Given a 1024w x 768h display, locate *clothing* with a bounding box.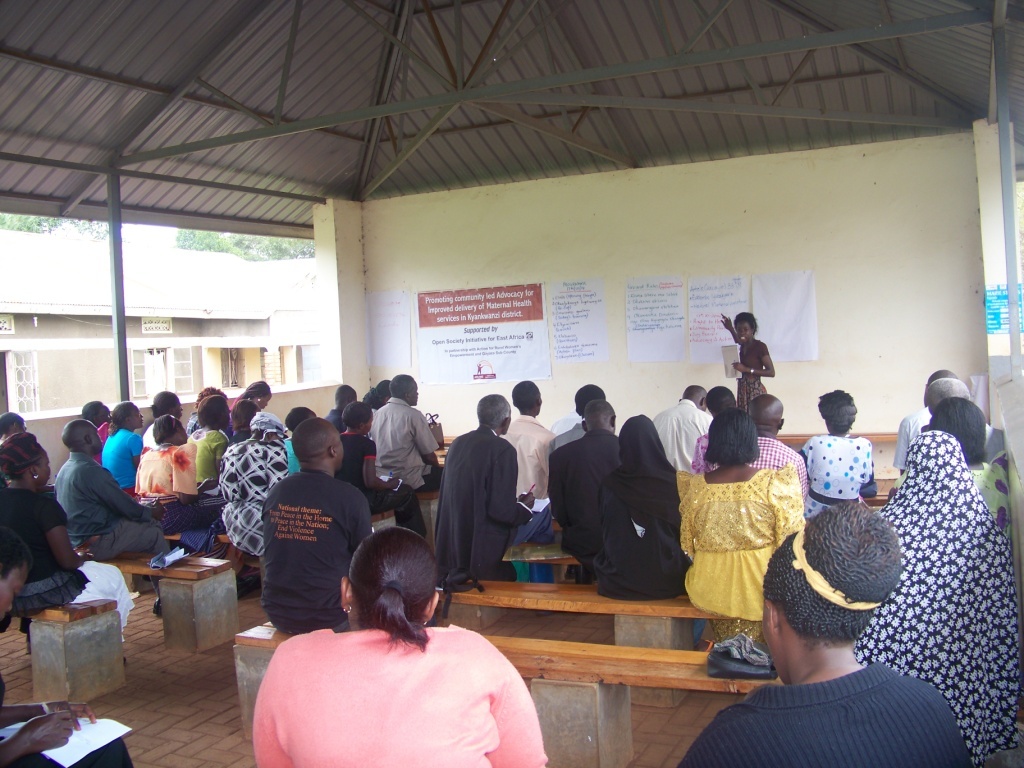
Located: <bbox>337, 427, 384, 494</bbox>.
